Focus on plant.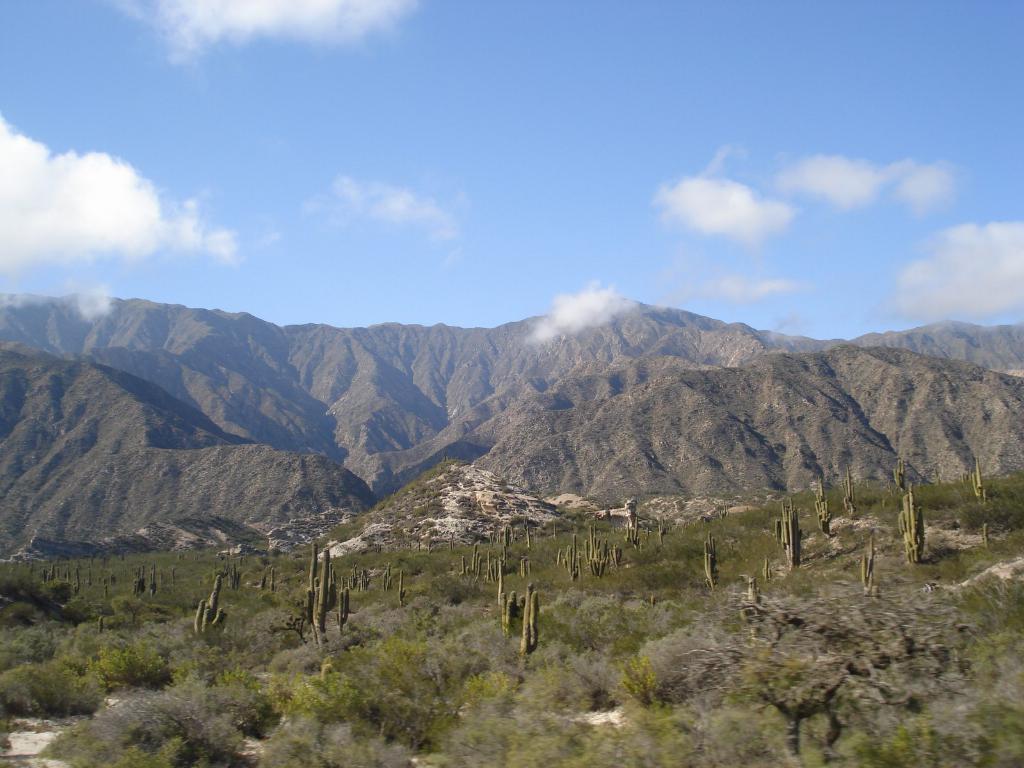
Focused at 306:545:337:643.
